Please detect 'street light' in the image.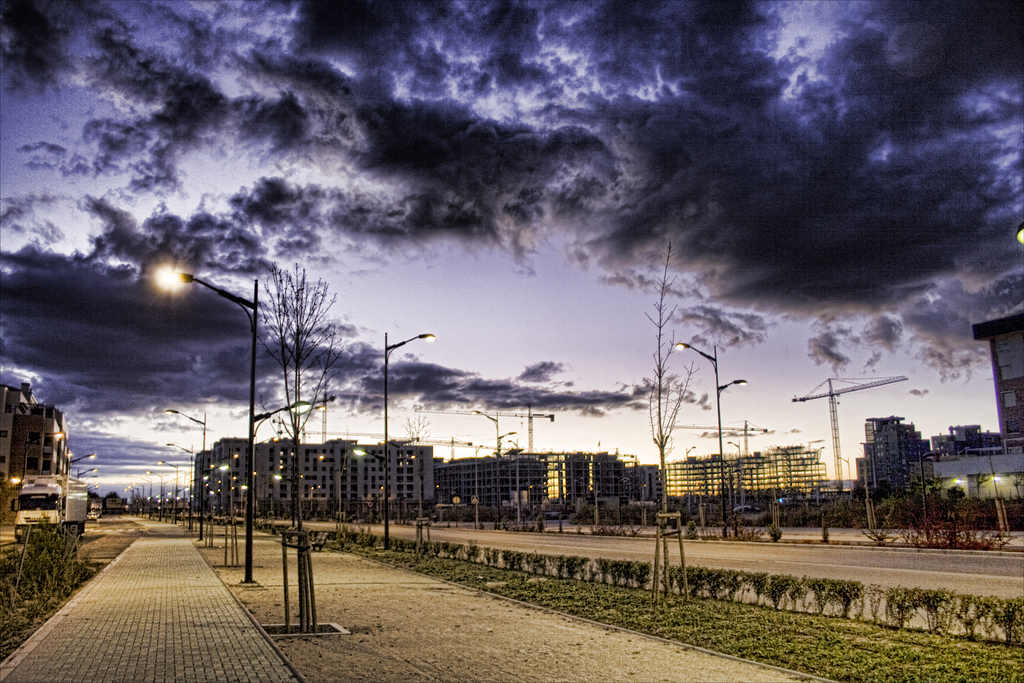
detection(167, 245, 380, 614).
